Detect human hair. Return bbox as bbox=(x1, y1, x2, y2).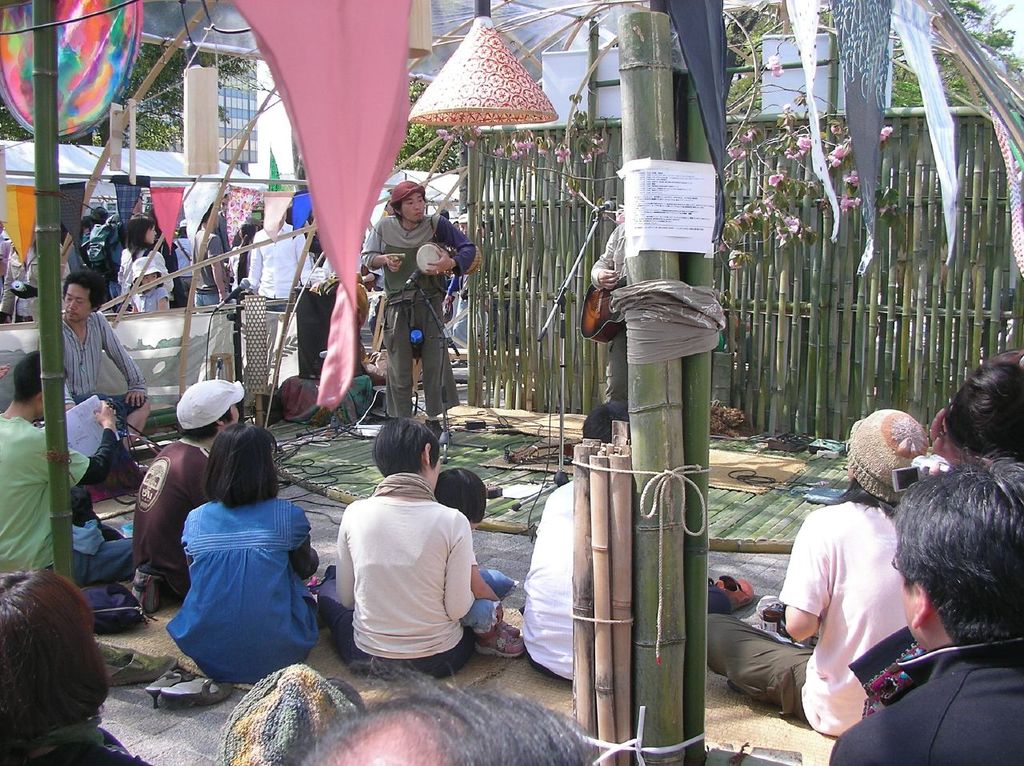
bbox=(202, 203, 218, 222).
